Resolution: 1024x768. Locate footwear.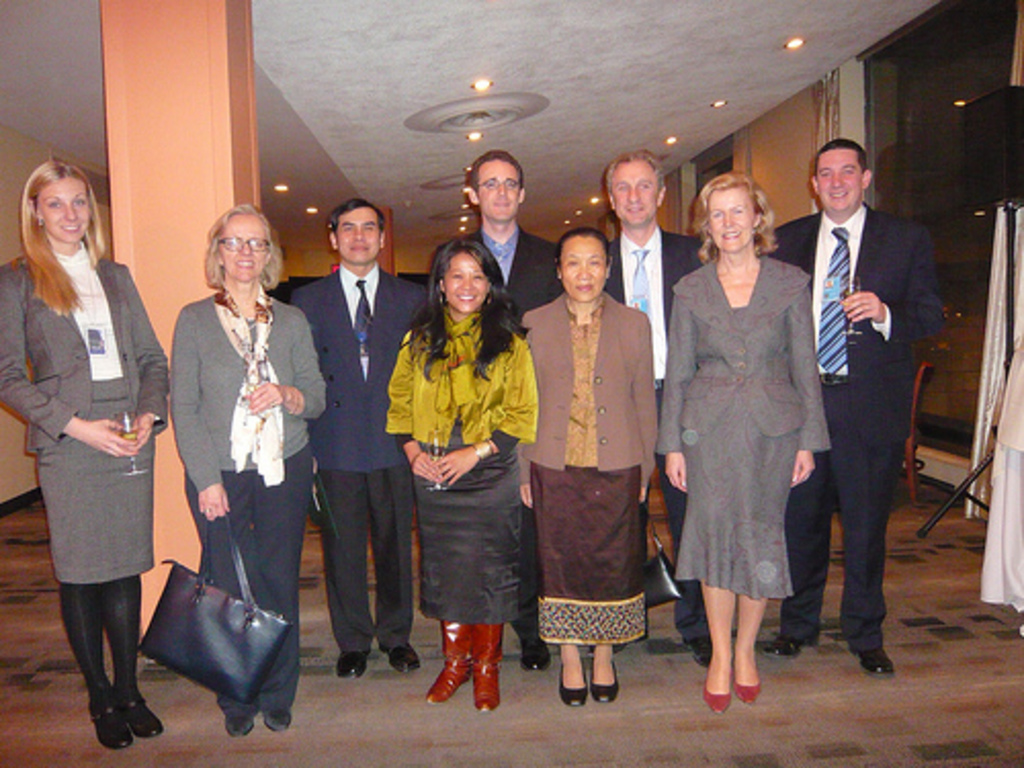
detection(586, 662, 618, 707).
